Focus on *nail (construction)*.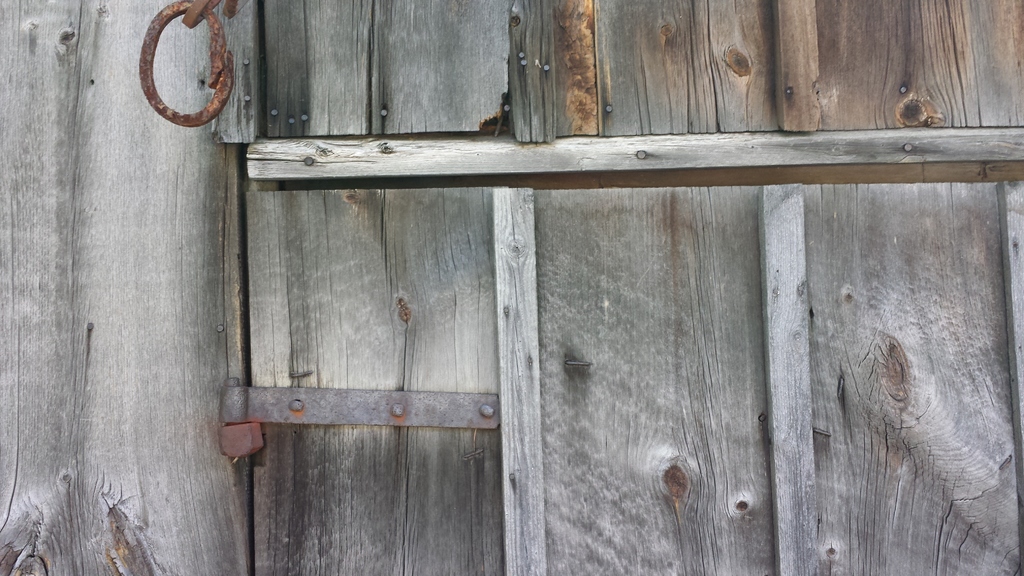
Focused at 606/104/612/111.
